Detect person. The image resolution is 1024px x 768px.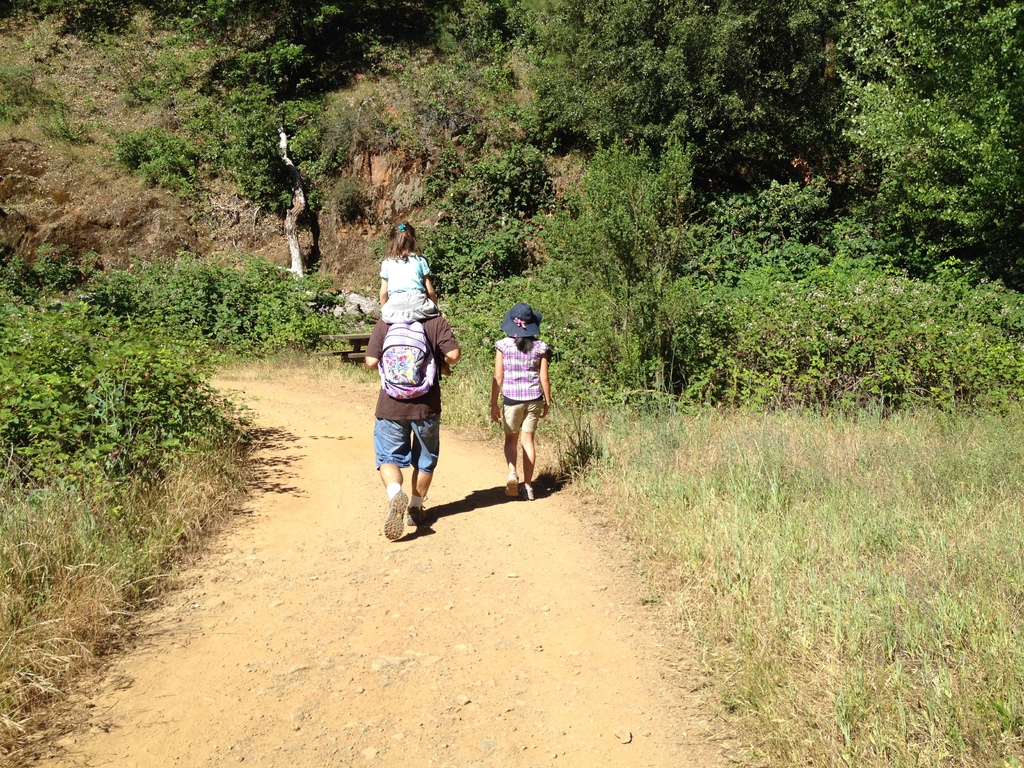
484 298 559 500.
